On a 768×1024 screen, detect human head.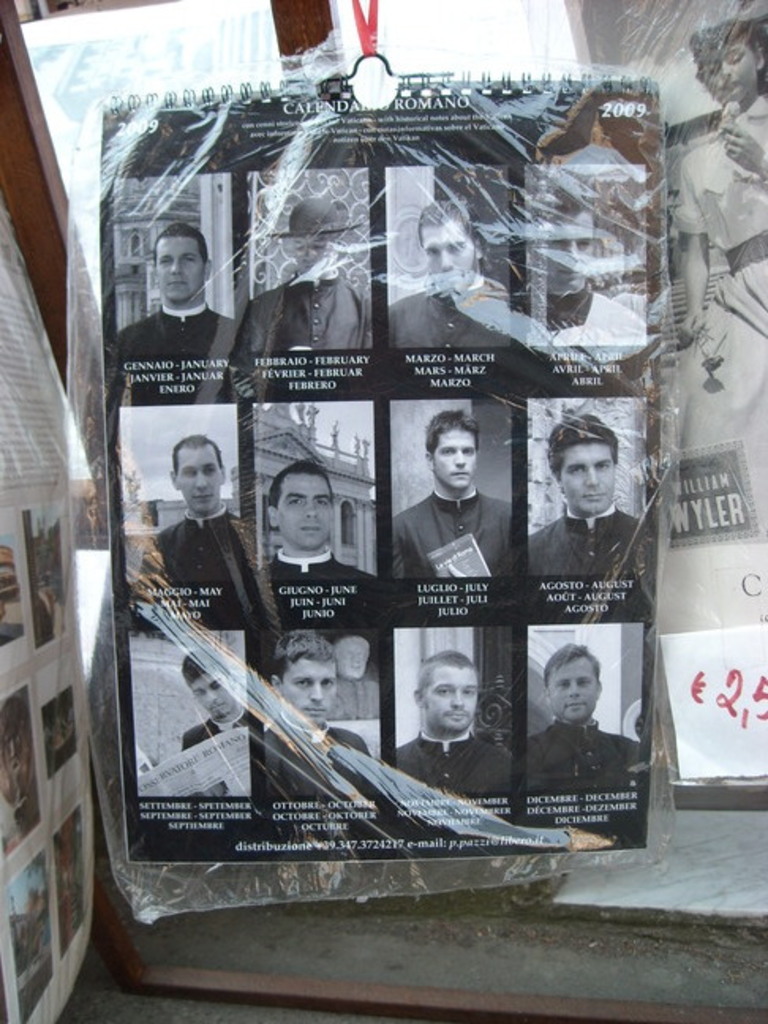
rect(275, 627, 335, 732).
